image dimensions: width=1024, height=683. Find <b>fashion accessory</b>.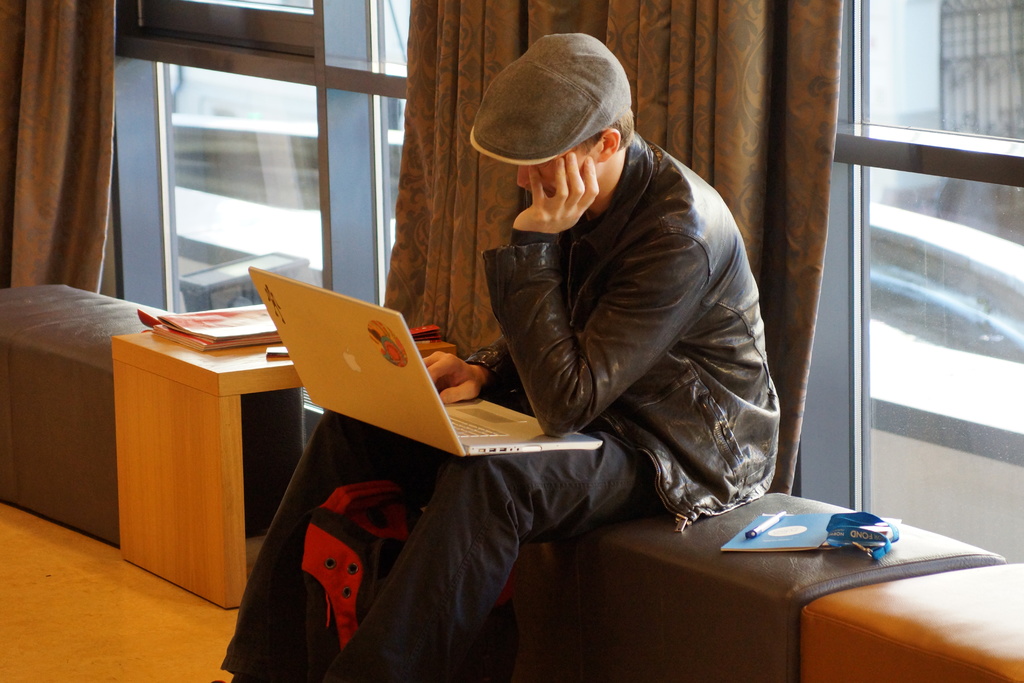
(470, 33, 630, 165).
